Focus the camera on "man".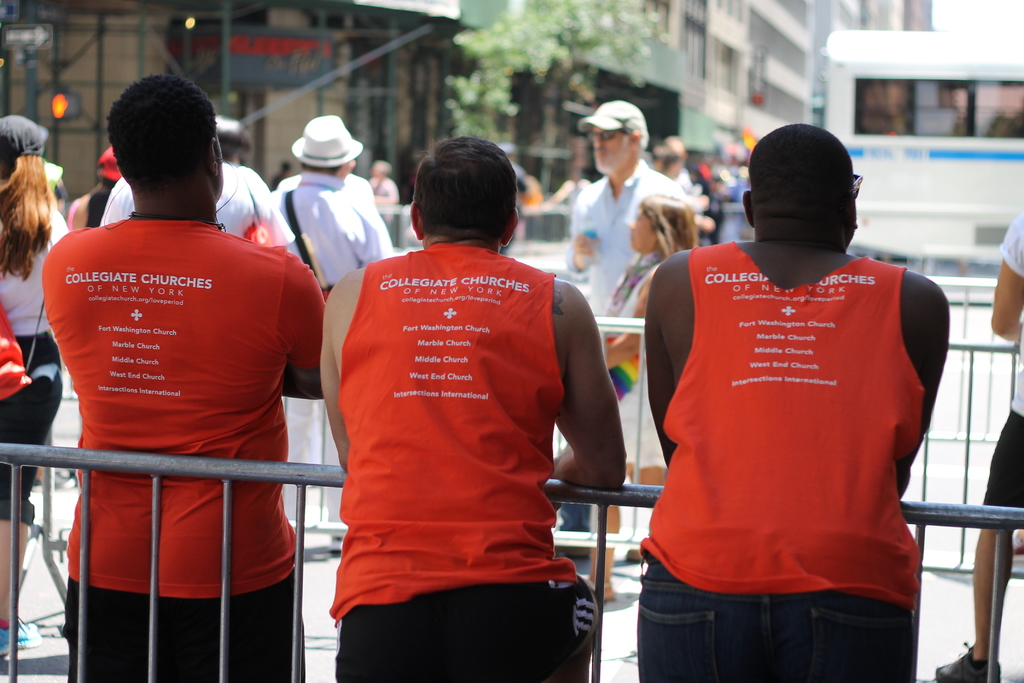
Focus region: region(556, 92, 673, 563).
